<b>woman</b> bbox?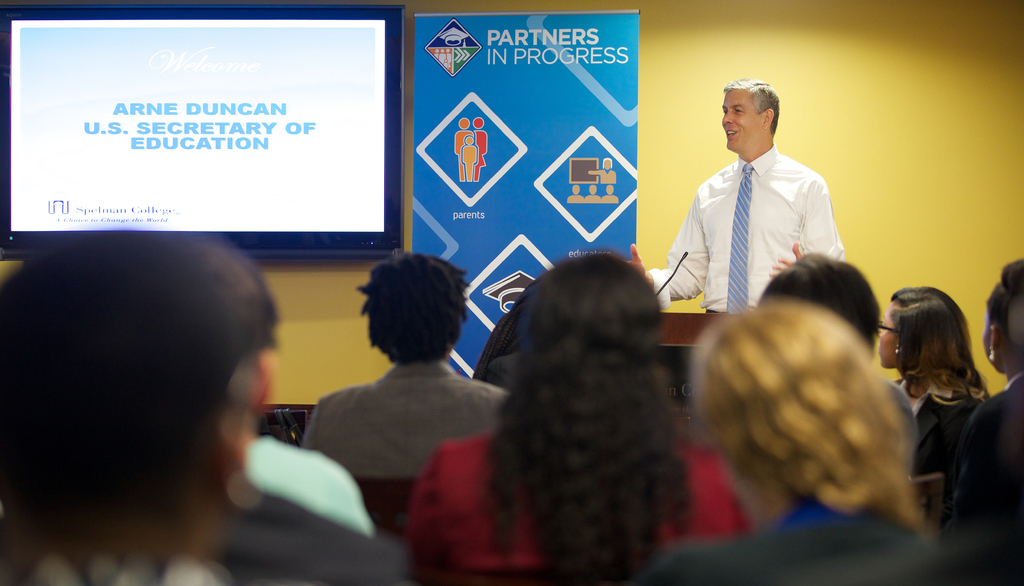
(404, 254, 755, 585)
